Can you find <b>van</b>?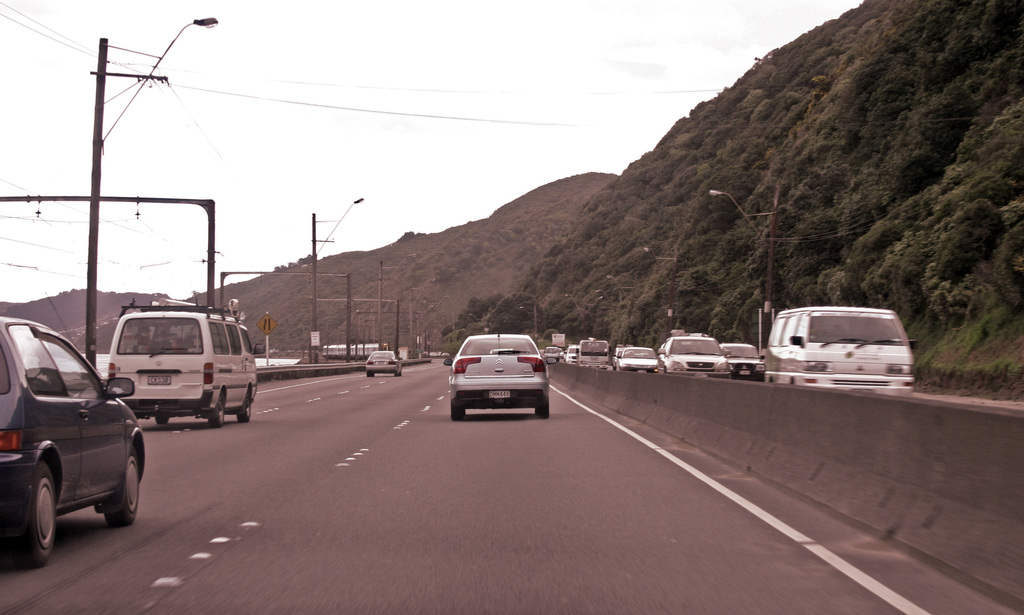
Yes, bounding box: <box>106,301,267,427</box>.
